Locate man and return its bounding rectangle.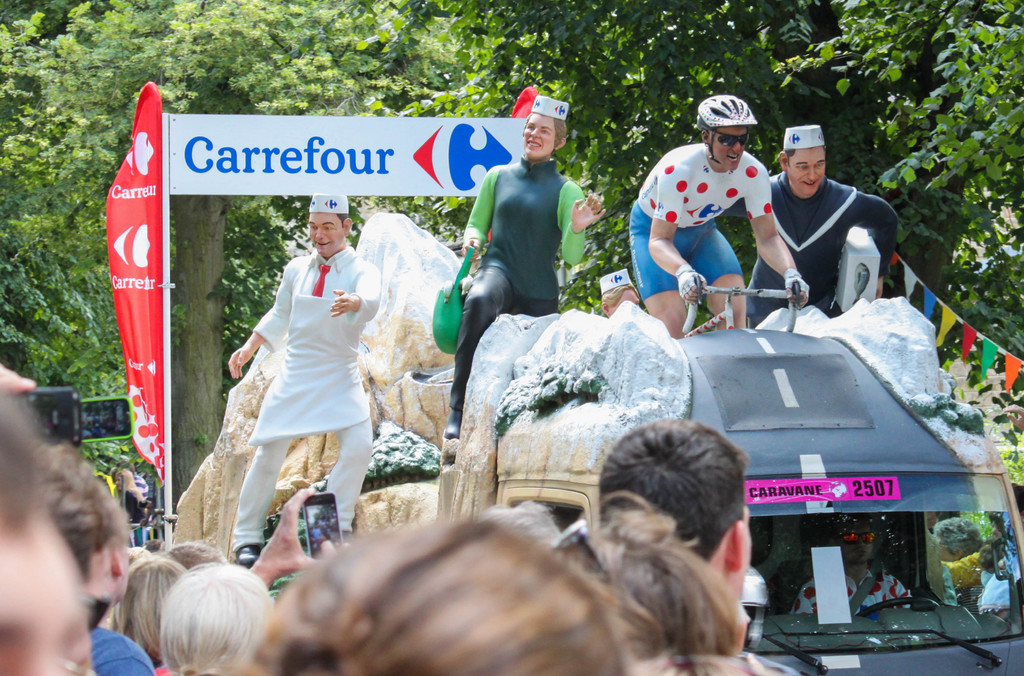
locate(621, 87, 818, 345).
